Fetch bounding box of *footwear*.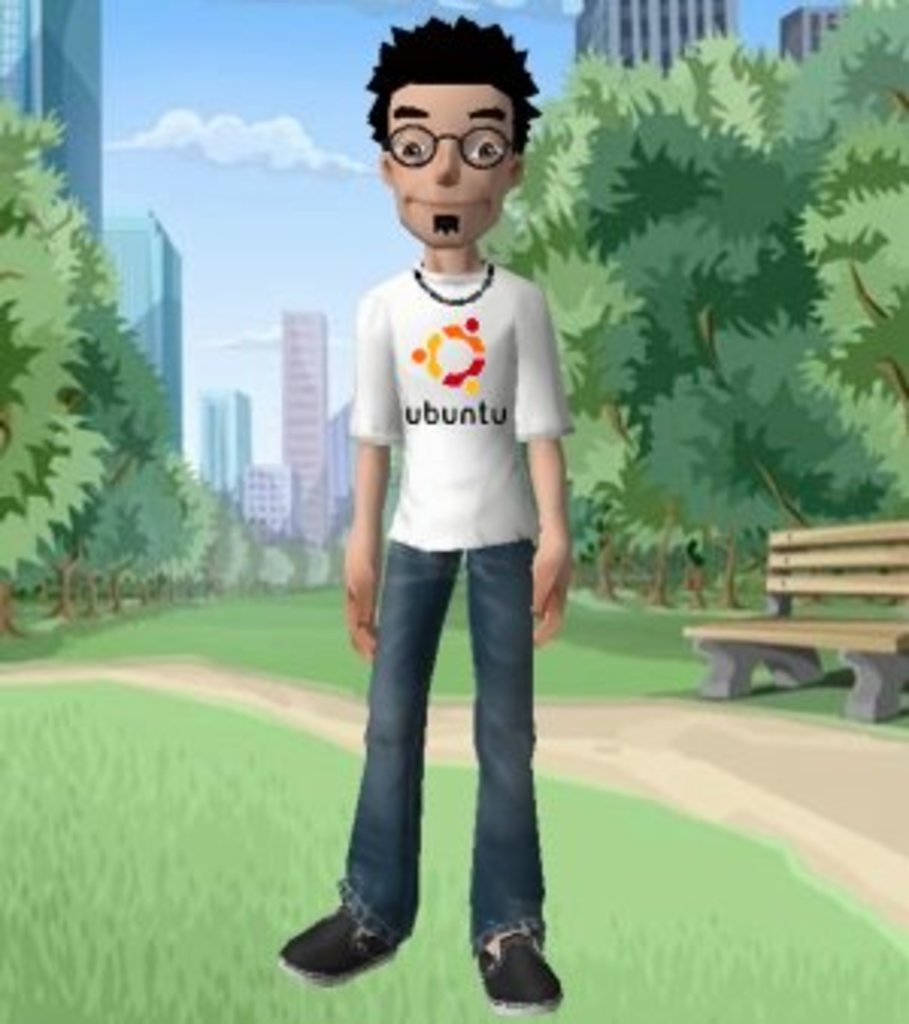
Bbox: [x1=291, y1=891, x2=406, y2=991].
